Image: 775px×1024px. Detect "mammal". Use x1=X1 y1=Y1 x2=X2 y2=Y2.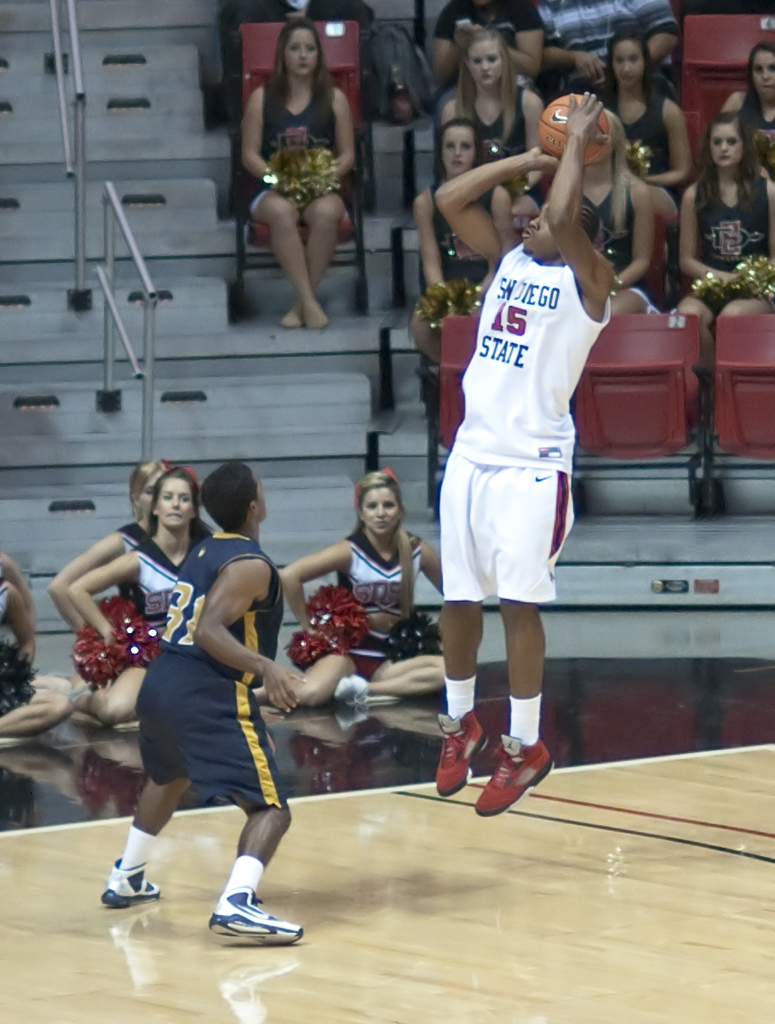
x1=0 y1=581 x2=68 y2=746.
